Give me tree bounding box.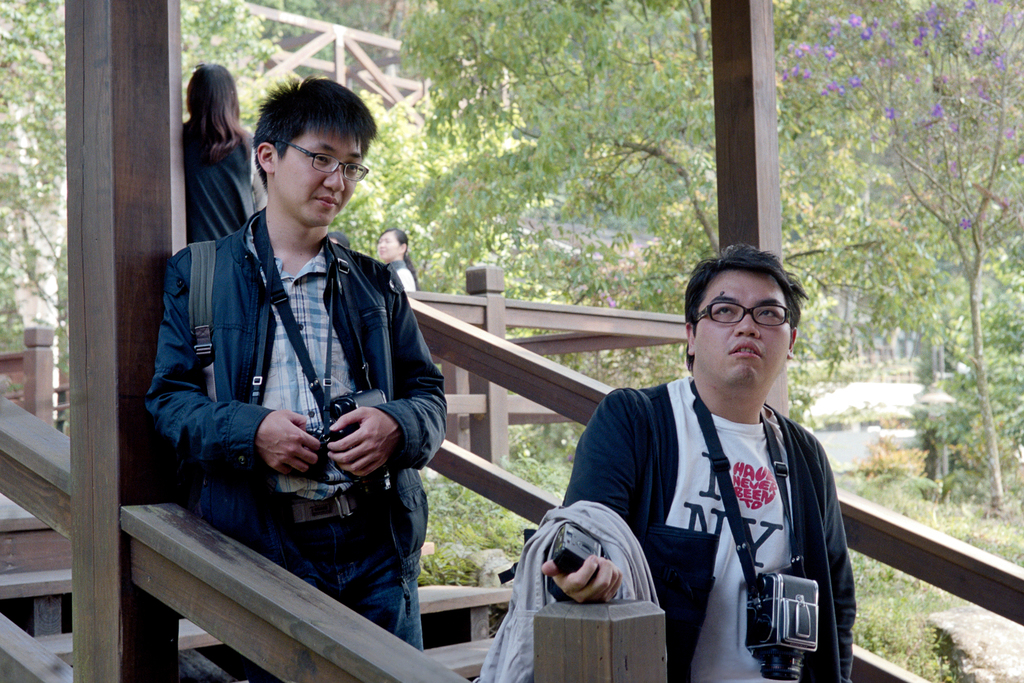
detection(234, 63, 424, 267).
